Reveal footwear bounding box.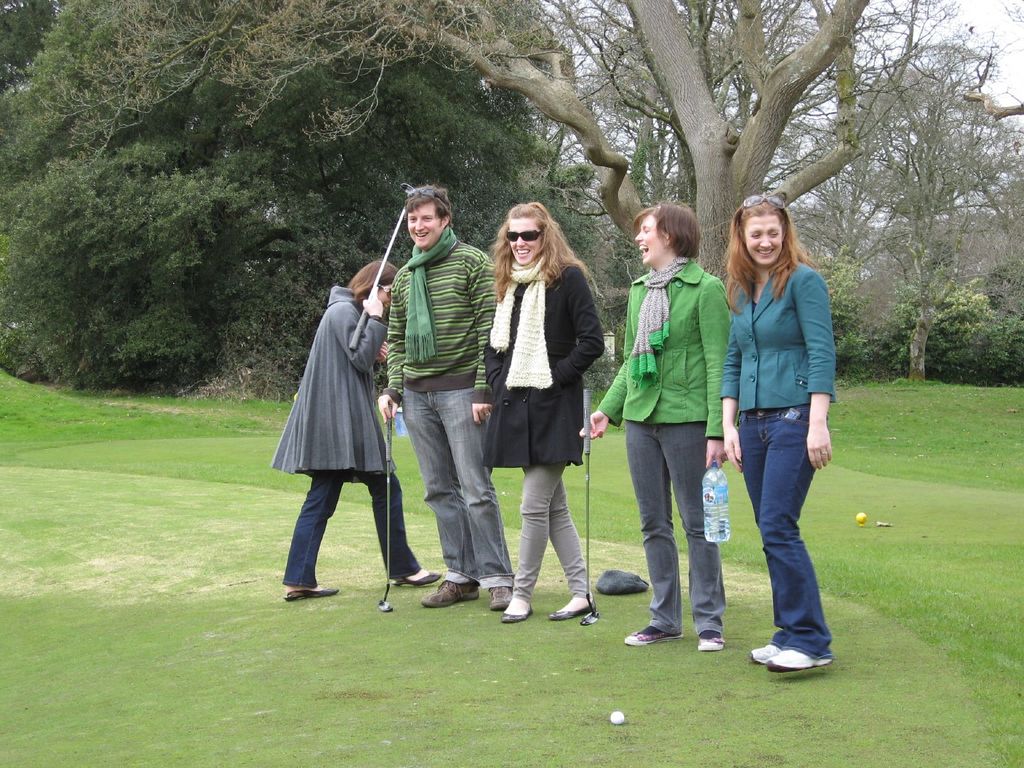
Revealed: BBox(486, 575, 511, 605).
